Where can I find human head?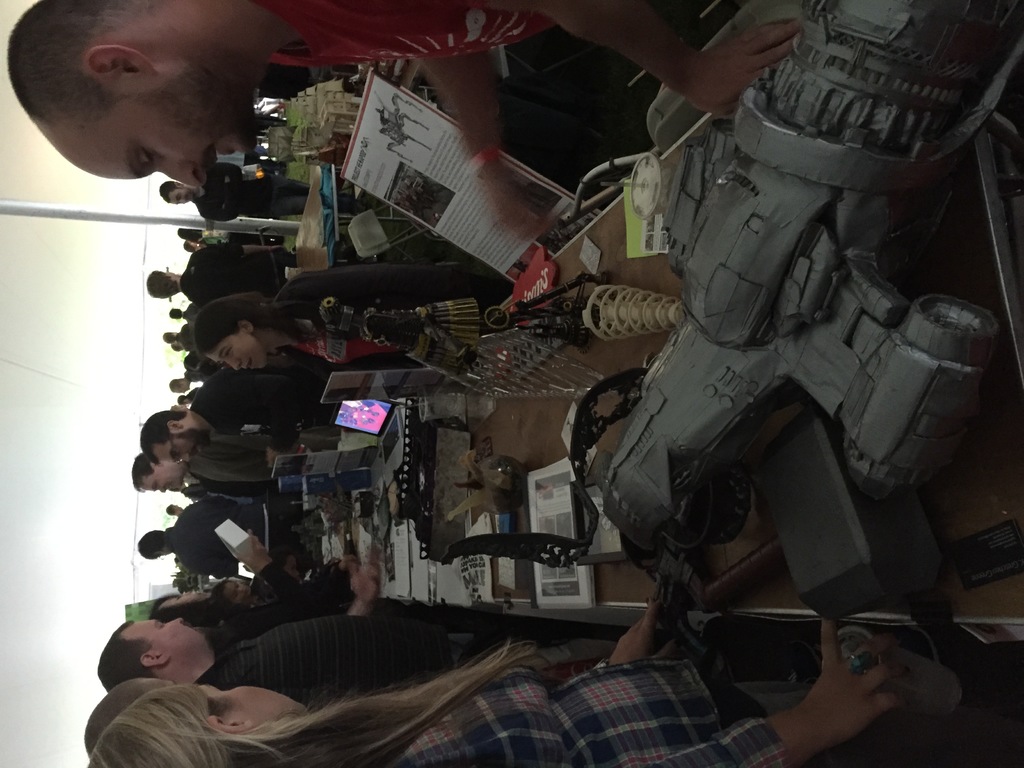
You can find it at [172, 406, 188, 409].
